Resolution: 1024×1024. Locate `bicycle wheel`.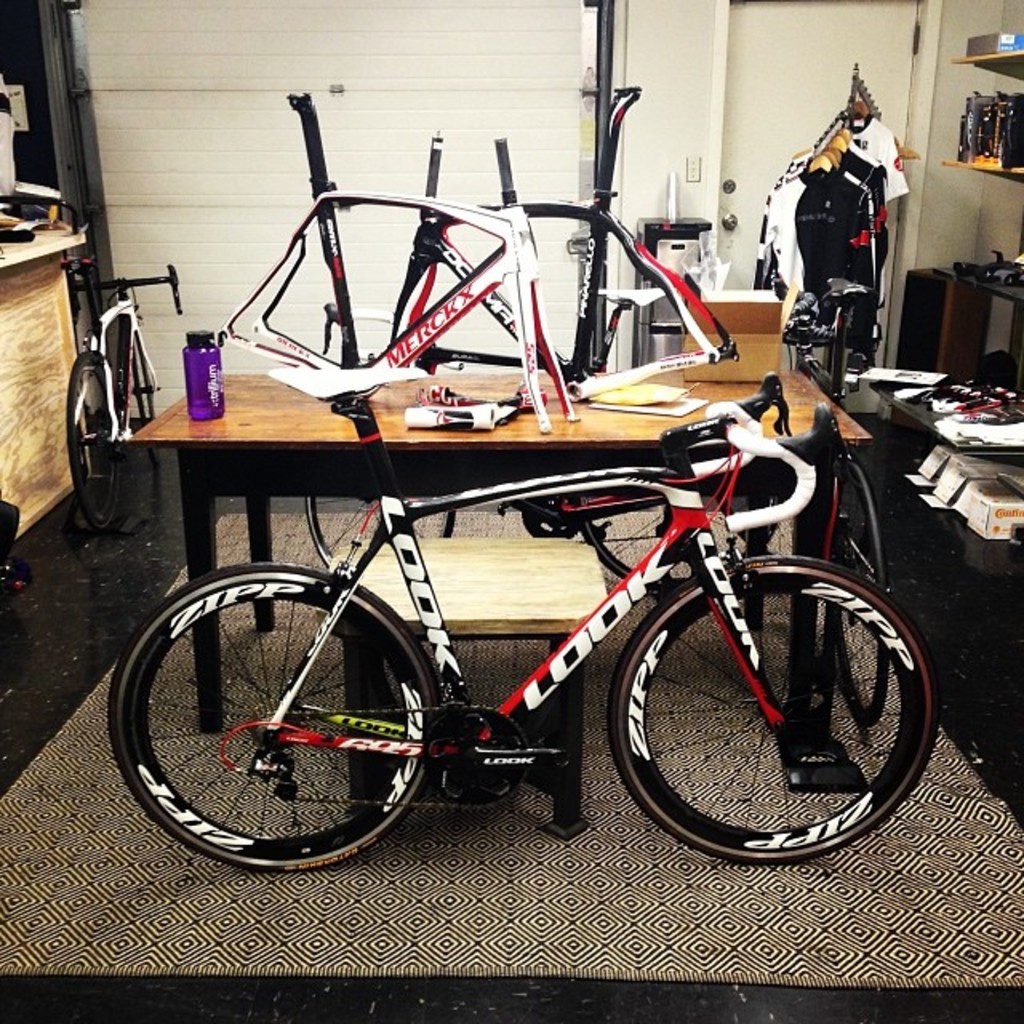
<region>136, 555, 470, 893</region>.
